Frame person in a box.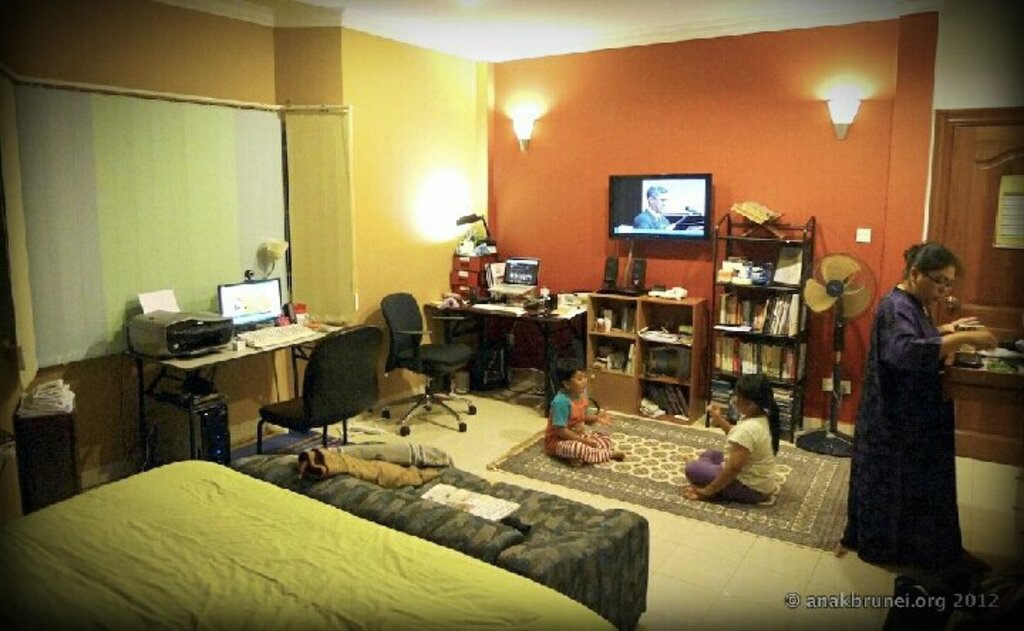
l=633, t=185, r=677, b=233.
